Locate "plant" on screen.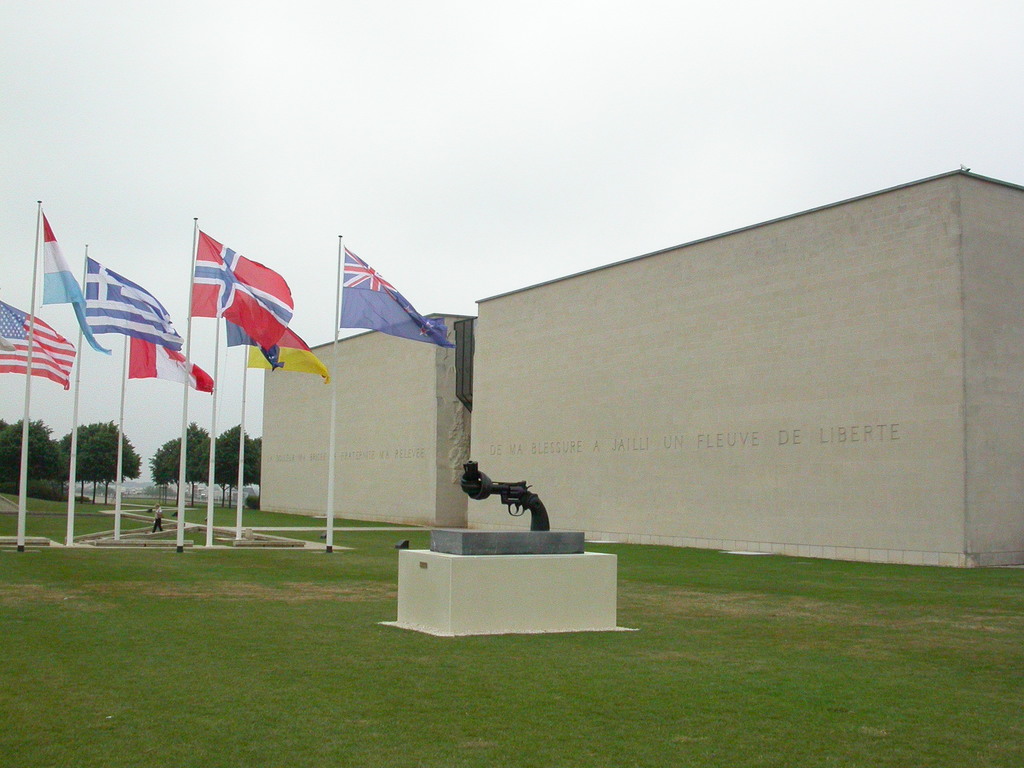
On screen at pyautogui.locateOnScreen(243, 495, 261, 512).
